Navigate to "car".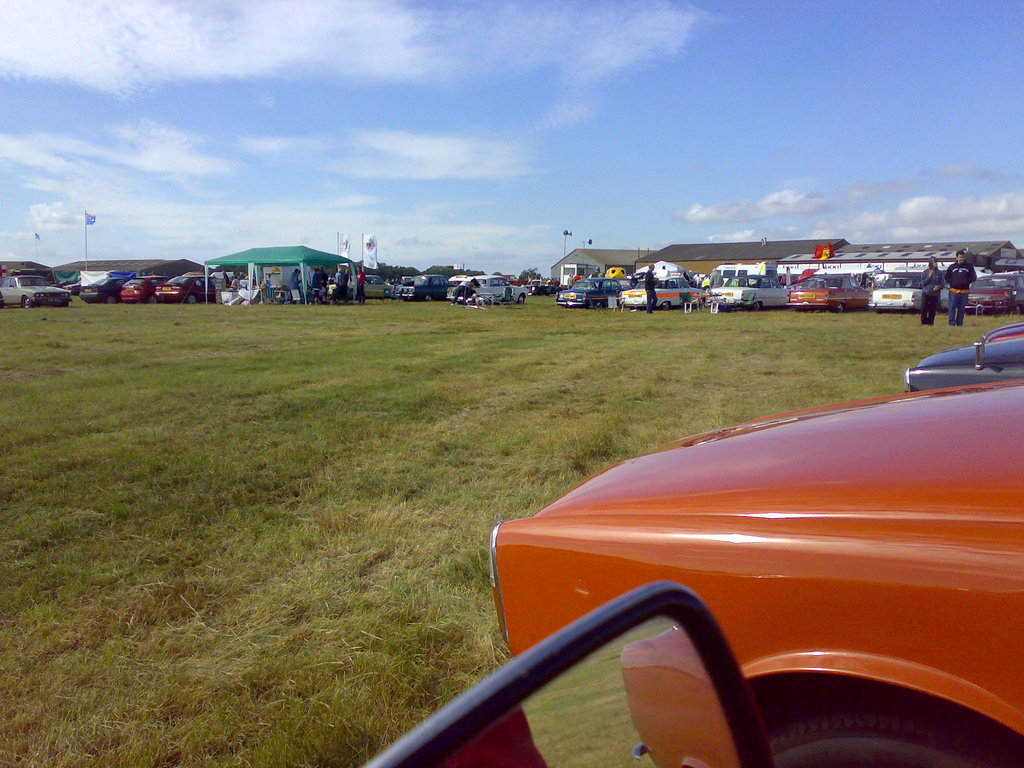
Navigation target: x1=348 y1=273 x2=395 y2=302.
